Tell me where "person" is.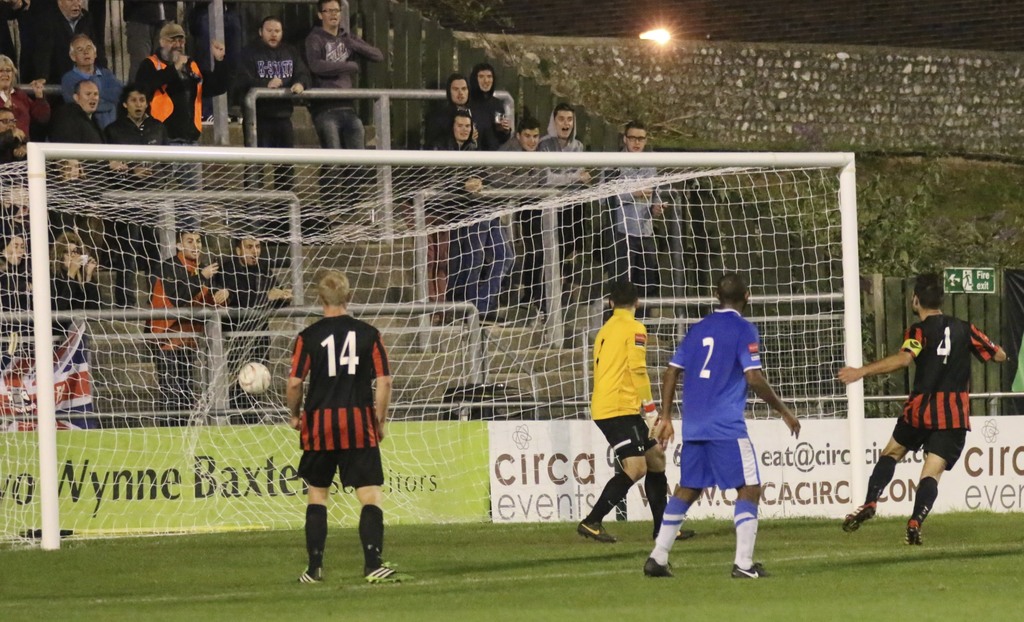
"person" is at bbox=(289, 271, 413, 582).
